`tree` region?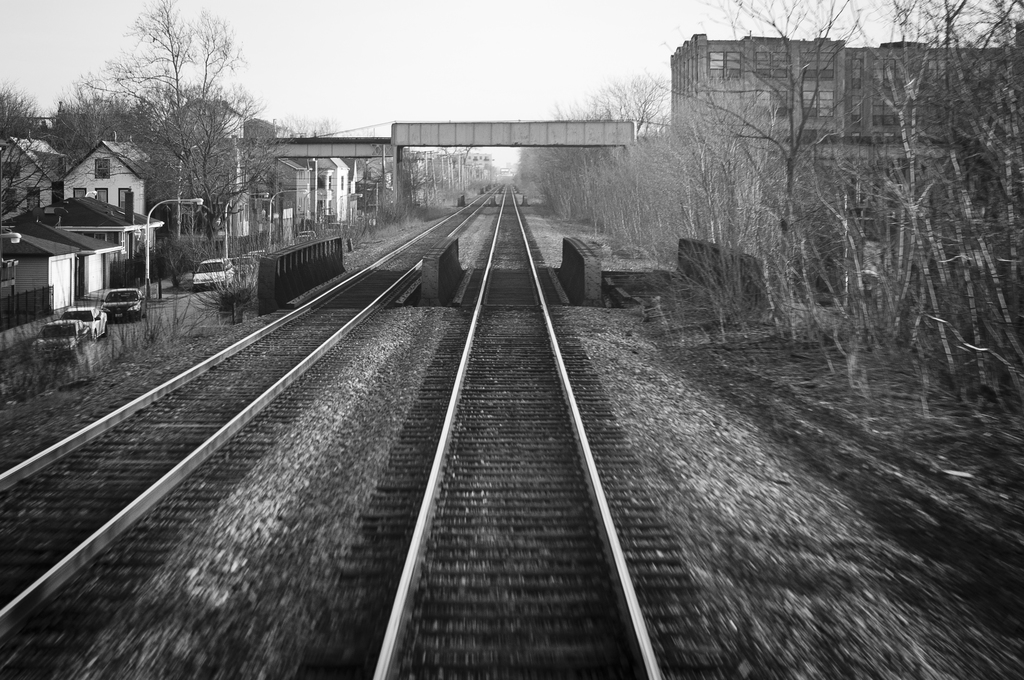
(0, 79, 99, 237)
